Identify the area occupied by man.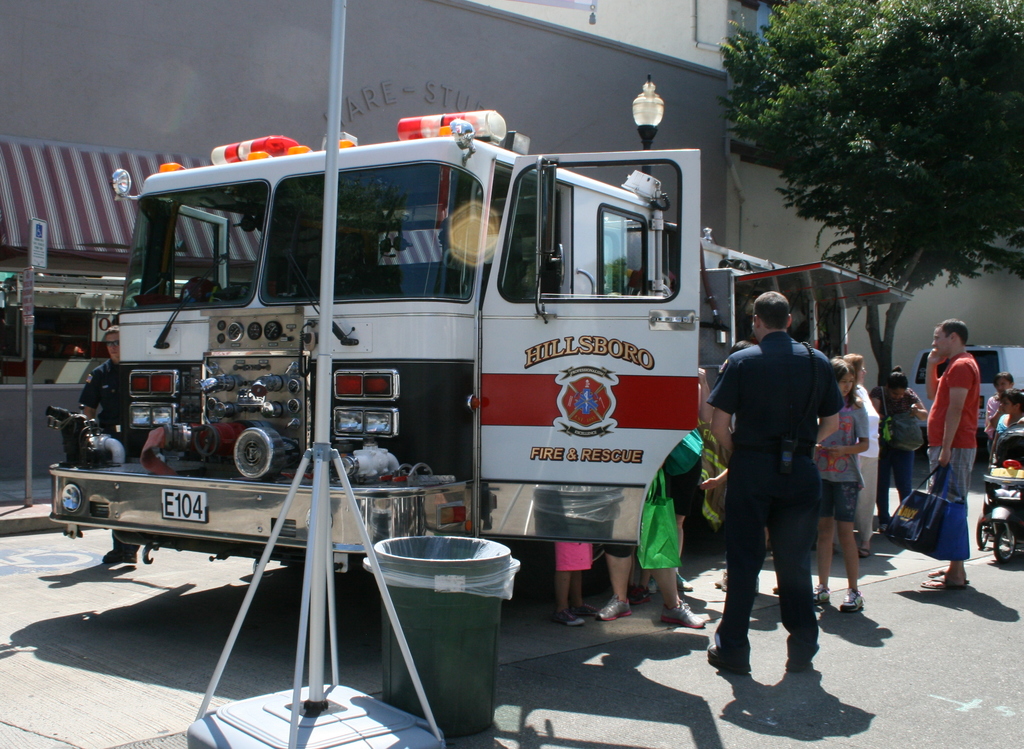
Area: 919/321/984/592.
